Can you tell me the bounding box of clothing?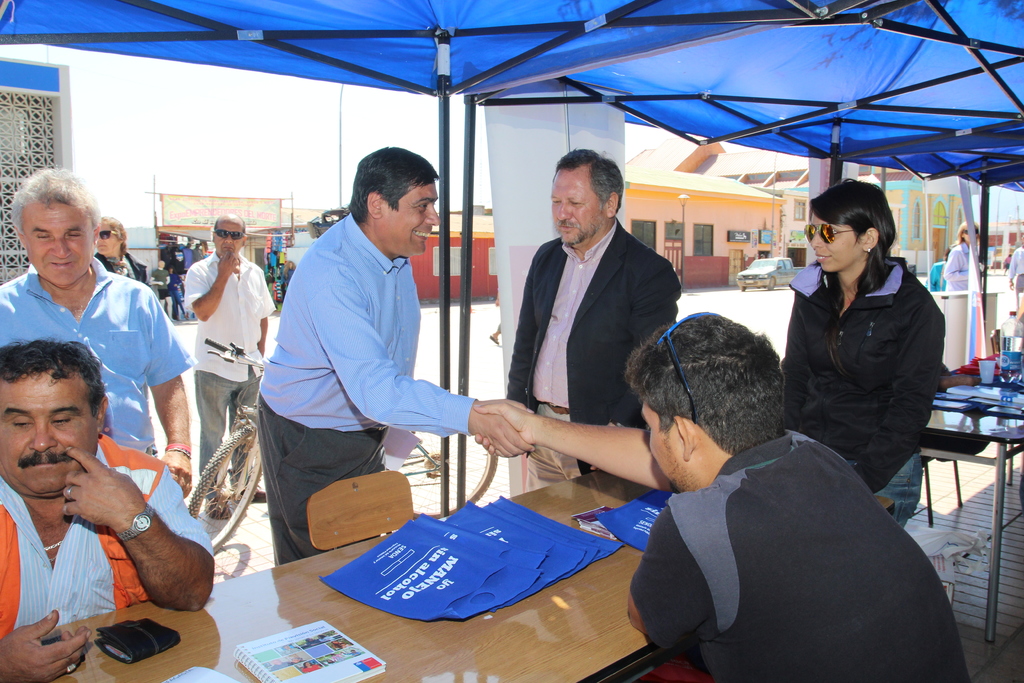
[252, 212, 482, 563].
